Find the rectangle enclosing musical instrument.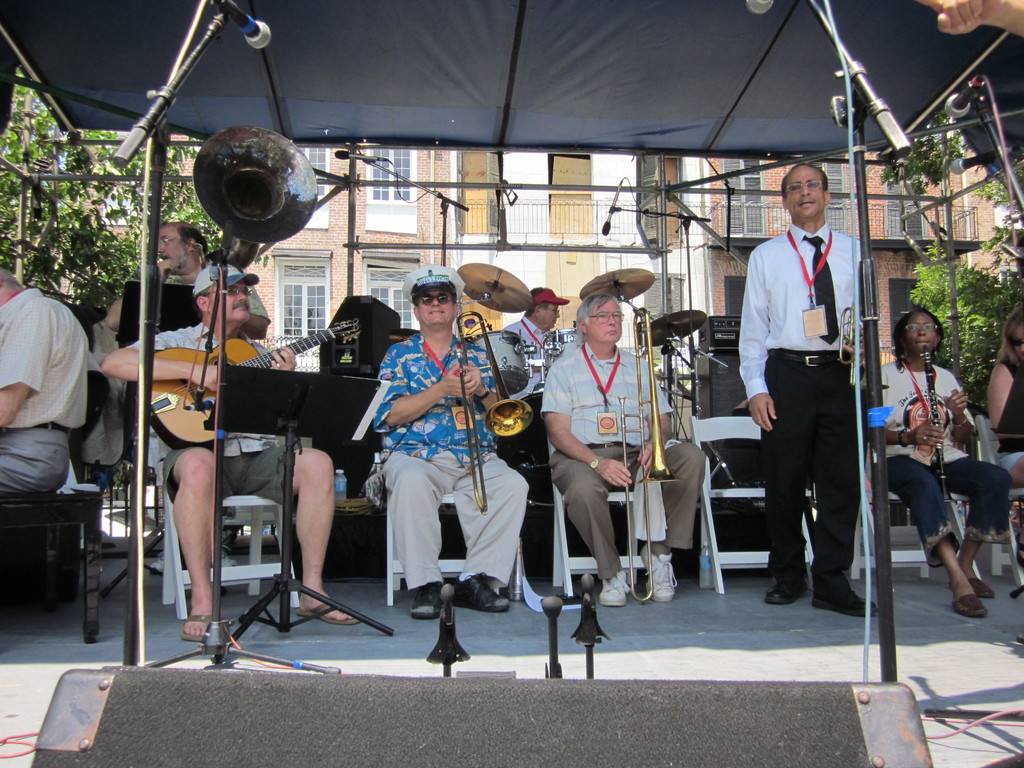
bbox=(455, 257, 590, 485).
